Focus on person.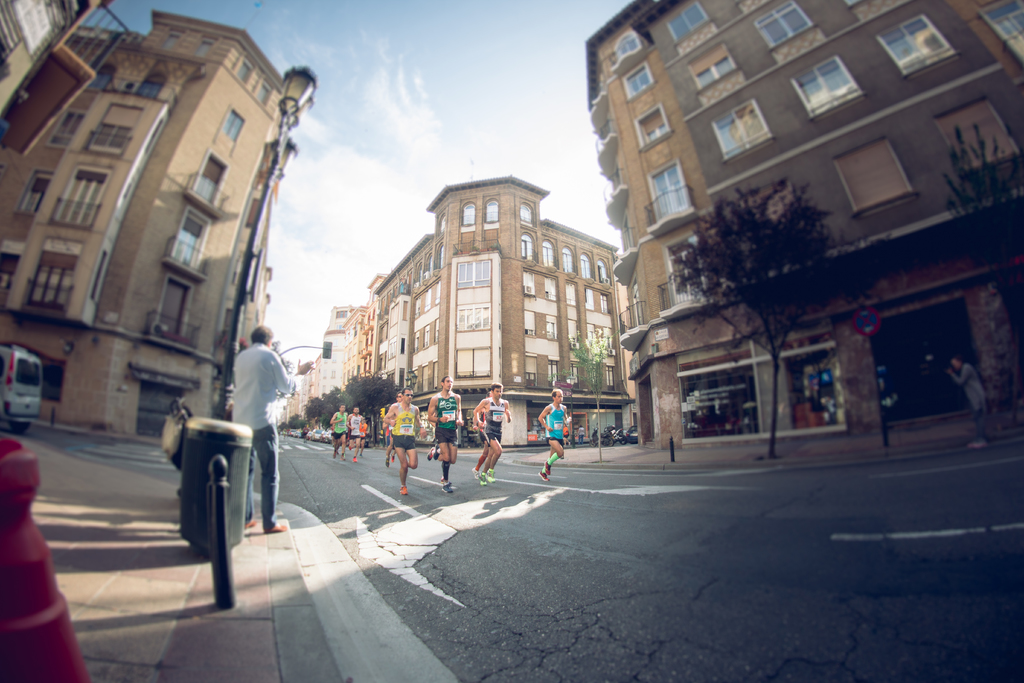
Focused at region(943, 349, 989, 454).
